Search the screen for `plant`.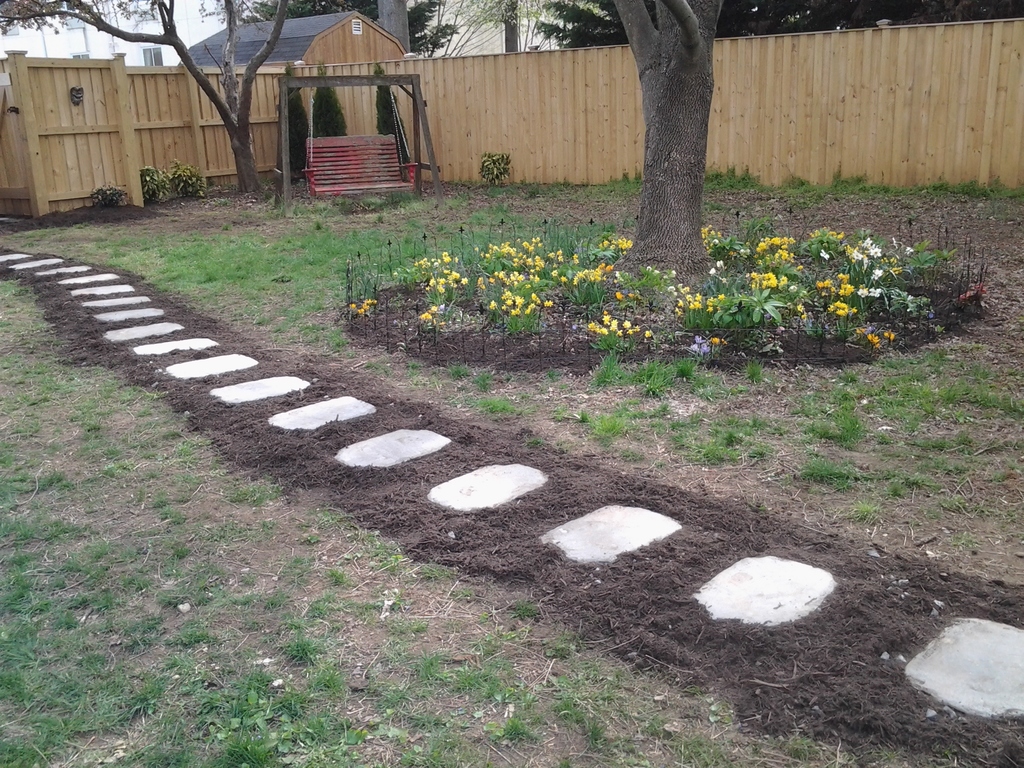
Found at <region>372, 53, 413, 144</region>.
